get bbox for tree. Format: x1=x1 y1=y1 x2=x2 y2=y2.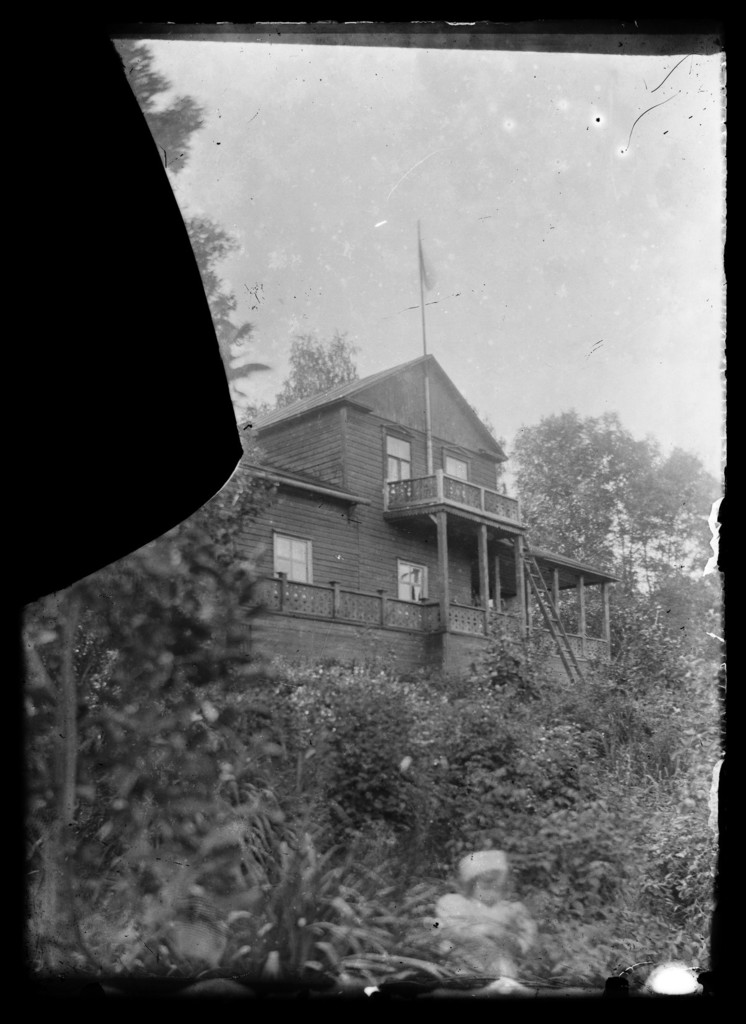
x1=250 y1=333 x2=365 y2=404.
